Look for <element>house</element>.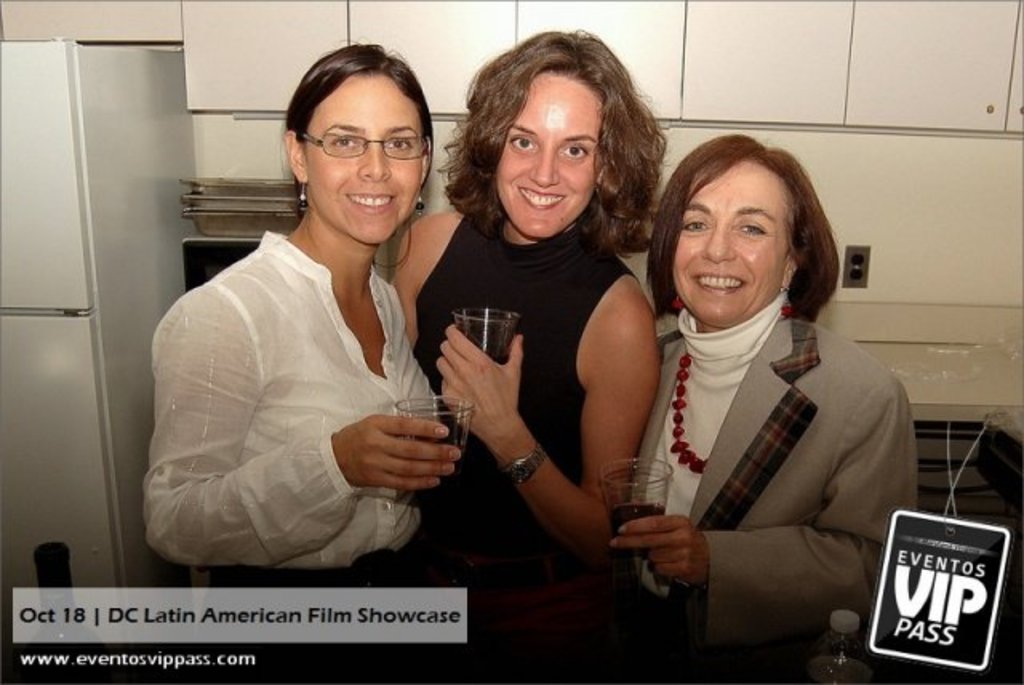
Found: (0, 0, 1022, 683).
